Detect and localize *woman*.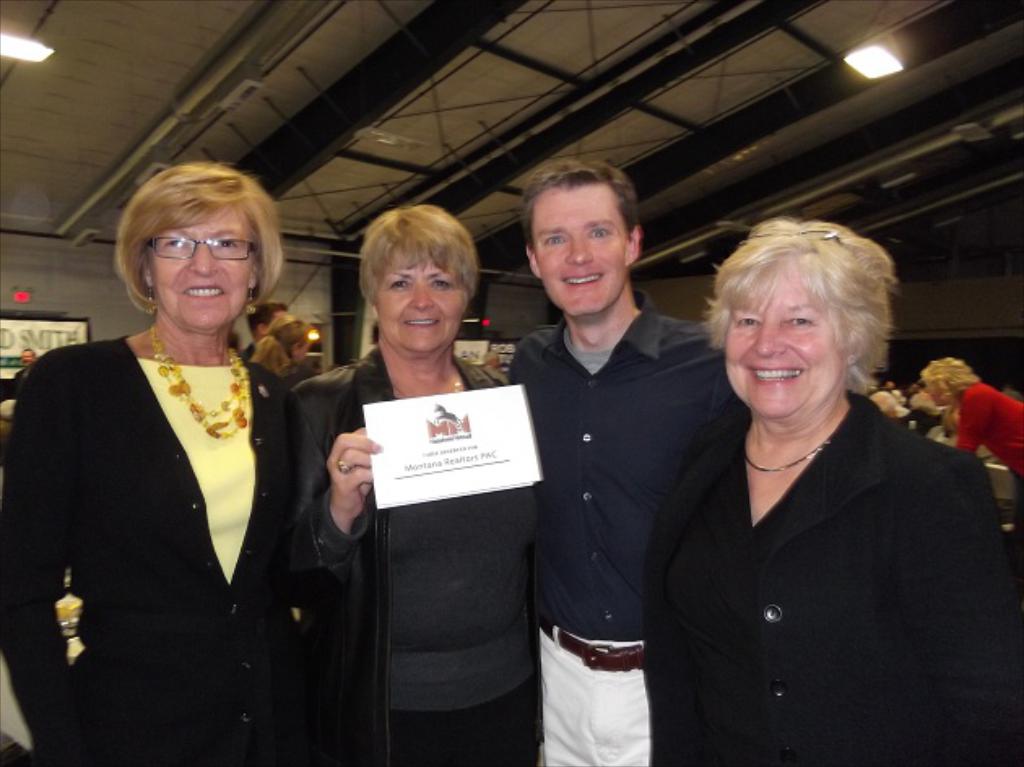
Localized at select_region(252, 315, 320, 392).
